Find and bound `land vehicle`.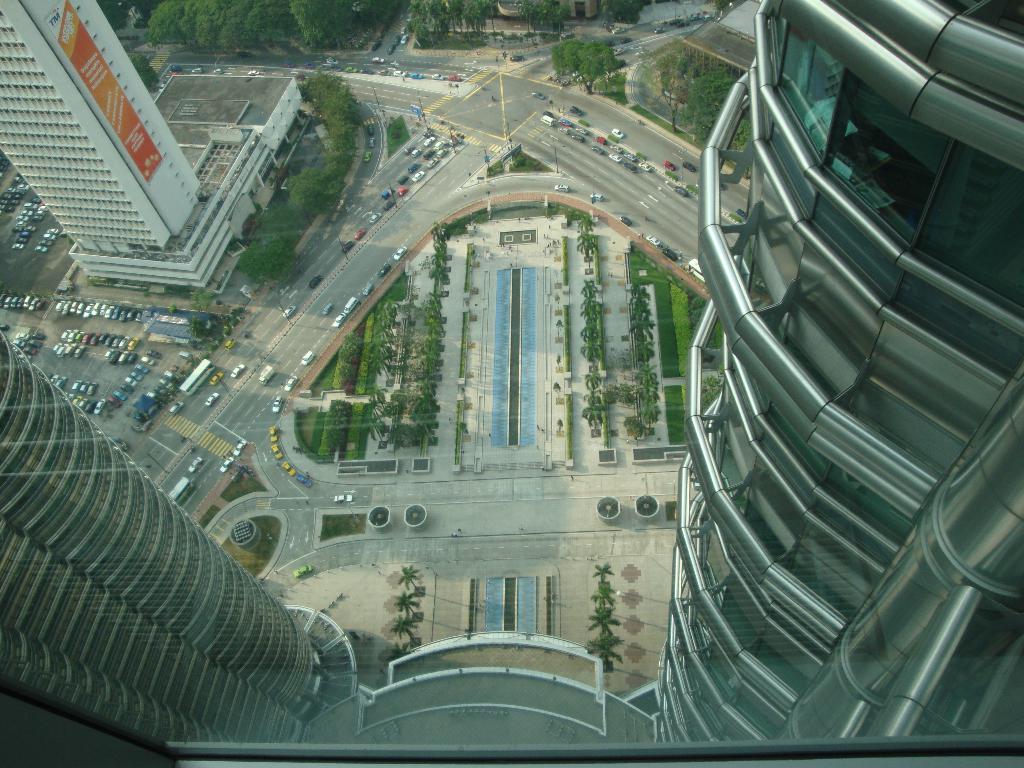
Bound: region(355, 230, 365, 239).
